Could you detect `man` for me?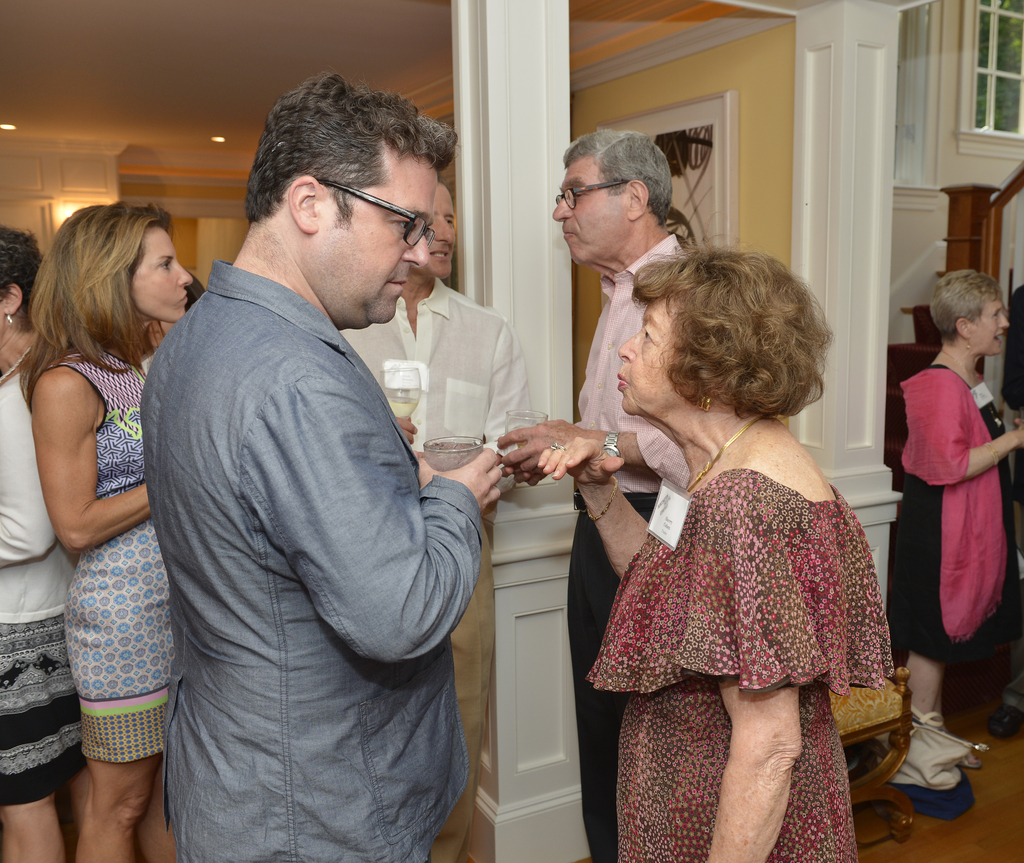
Detection result: 341/173/538/862.
